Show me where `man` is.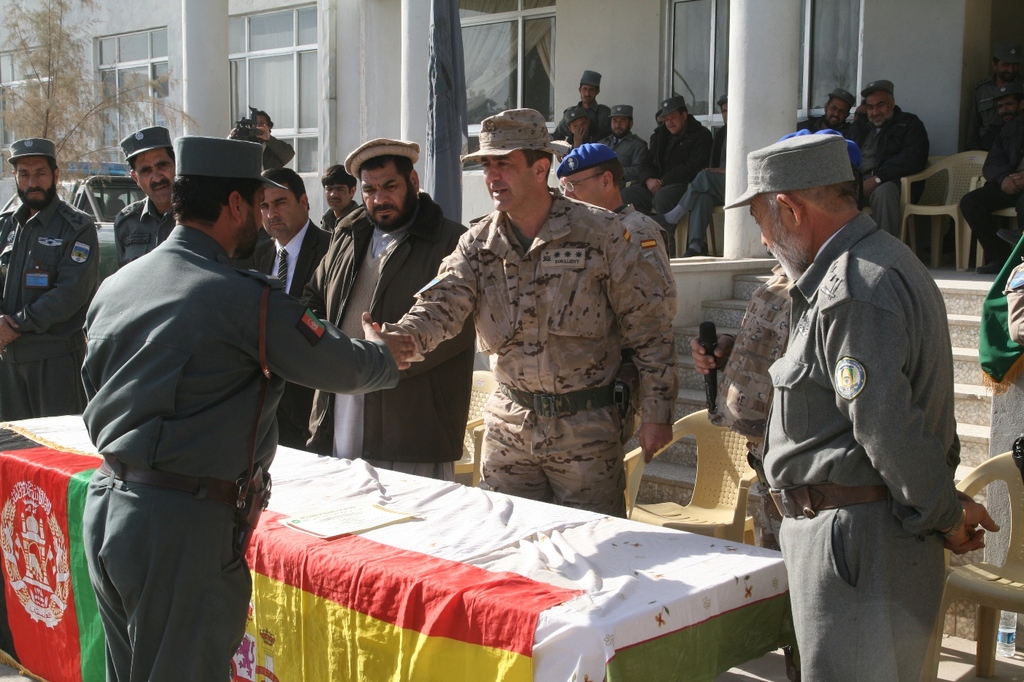
`man` is at [x1=652, y1=110, x2=666, y2=126].
